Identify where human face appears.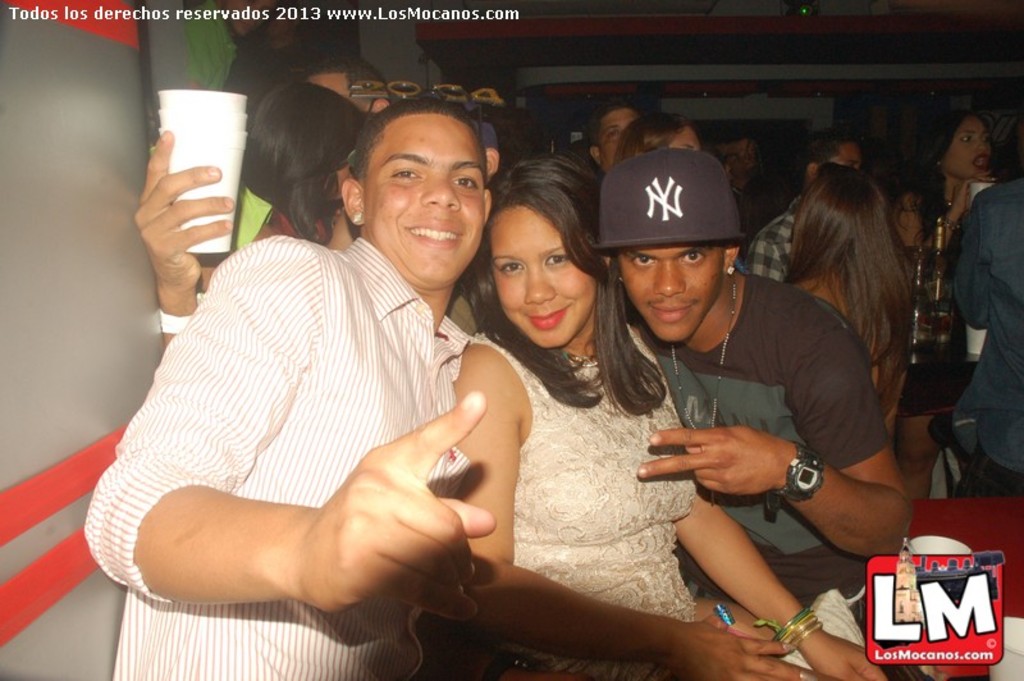
Appears at <region>602, 114, 635, 168</region>.
